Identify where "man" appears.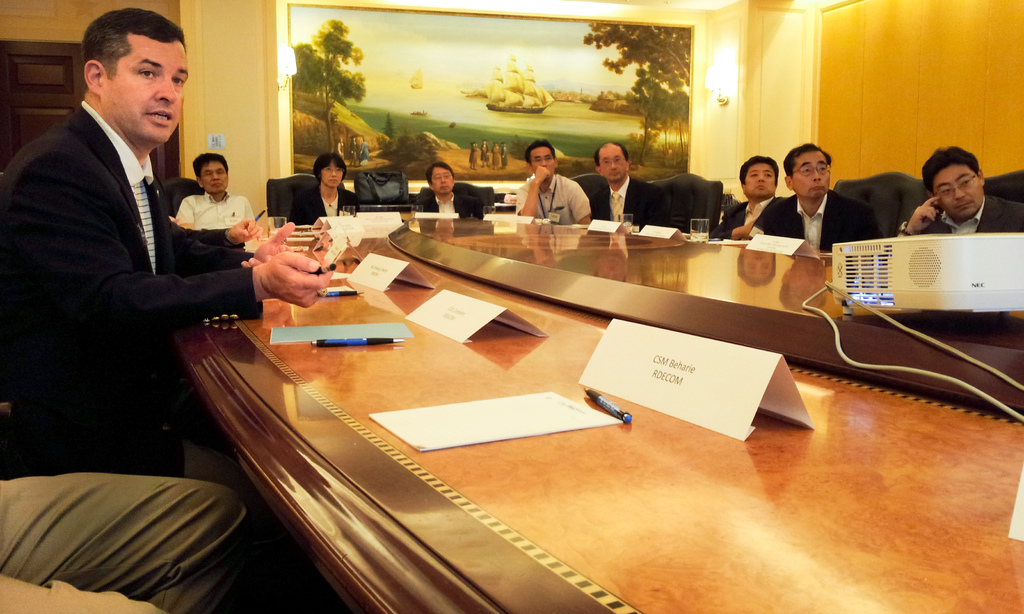
Appears at [176, 154, 260, 231].
